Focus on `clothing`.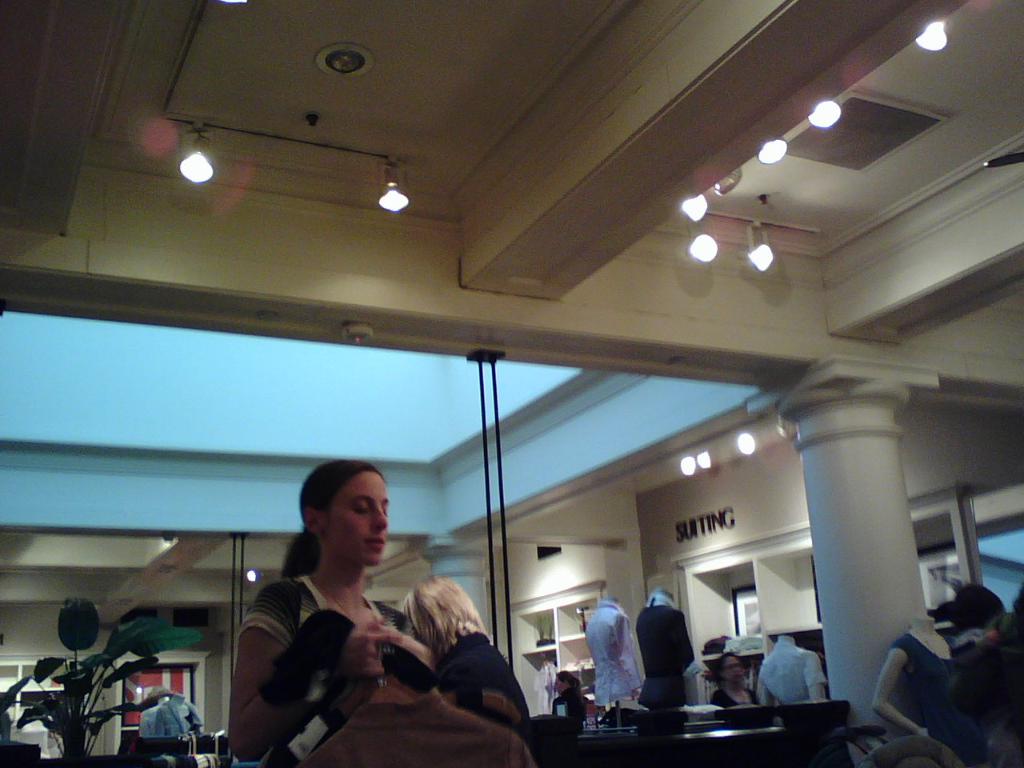
Focused at <box>892,632,982,767</box>.
